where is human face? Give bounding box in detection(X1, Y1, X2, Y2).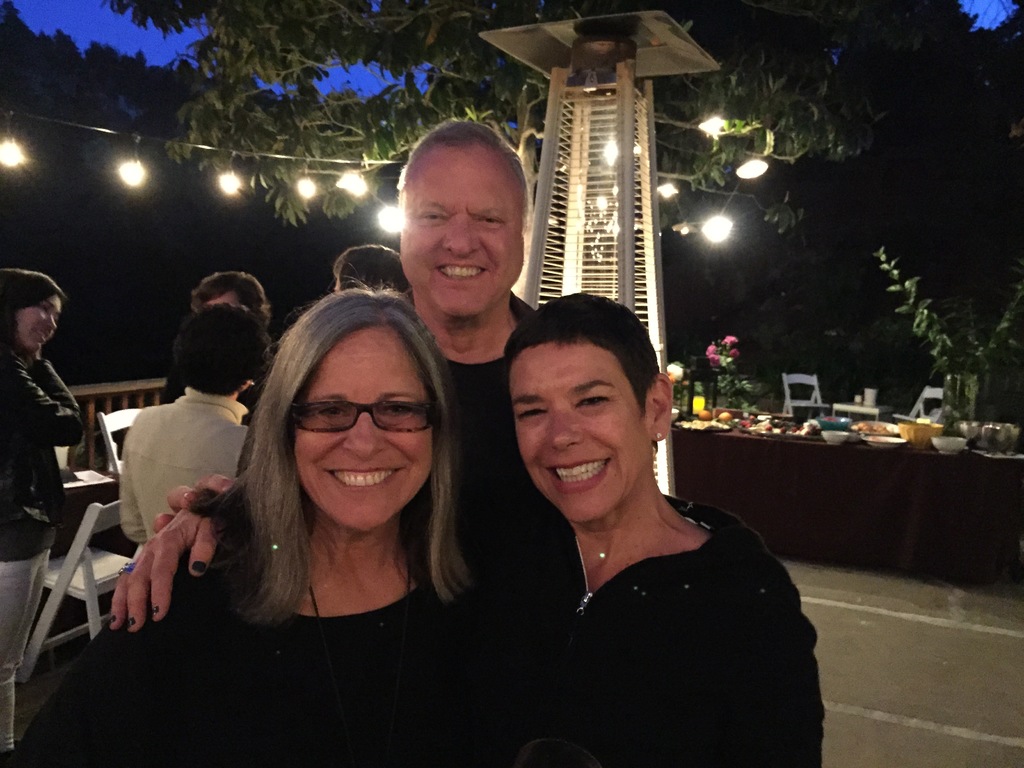
detection(294, 332, 433, 532).
